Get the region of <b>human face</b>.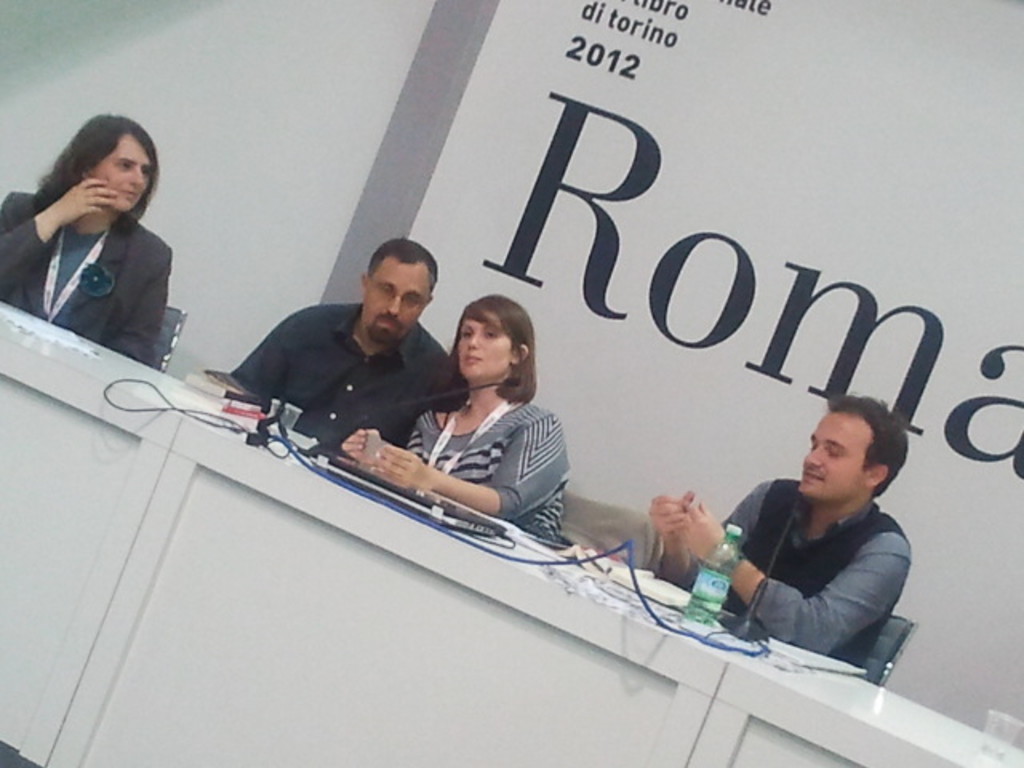
[94,133,154,213].
